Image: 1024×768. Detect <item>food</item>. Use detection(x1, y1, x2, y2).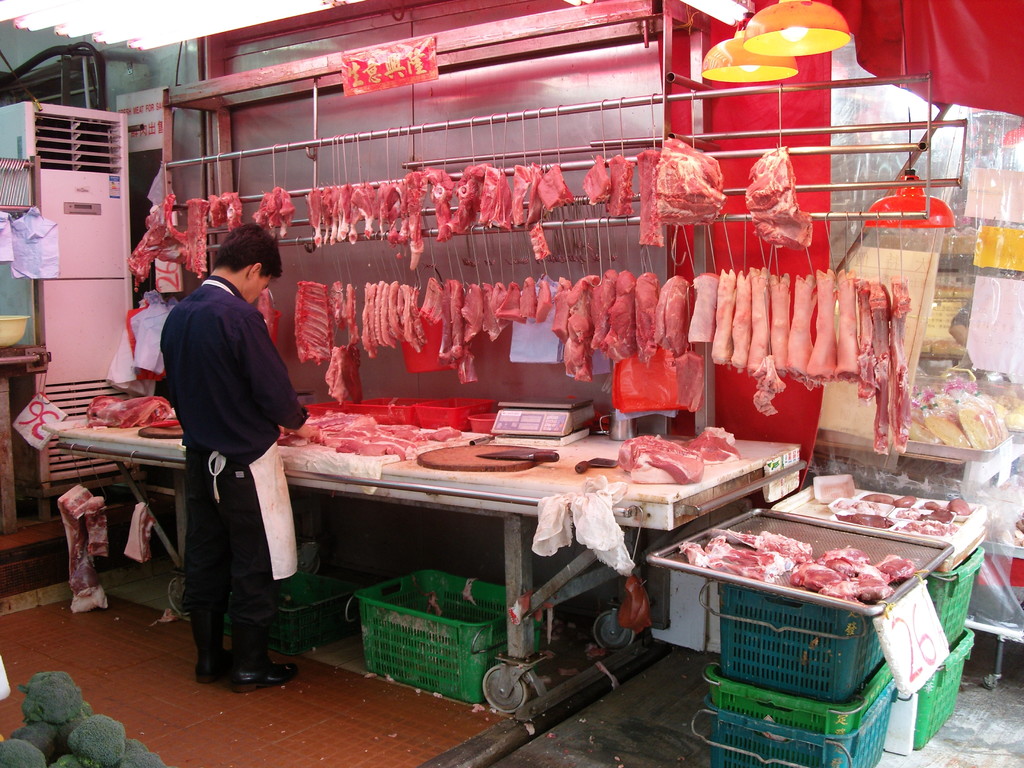
detection(611, 152, 634, 212).
